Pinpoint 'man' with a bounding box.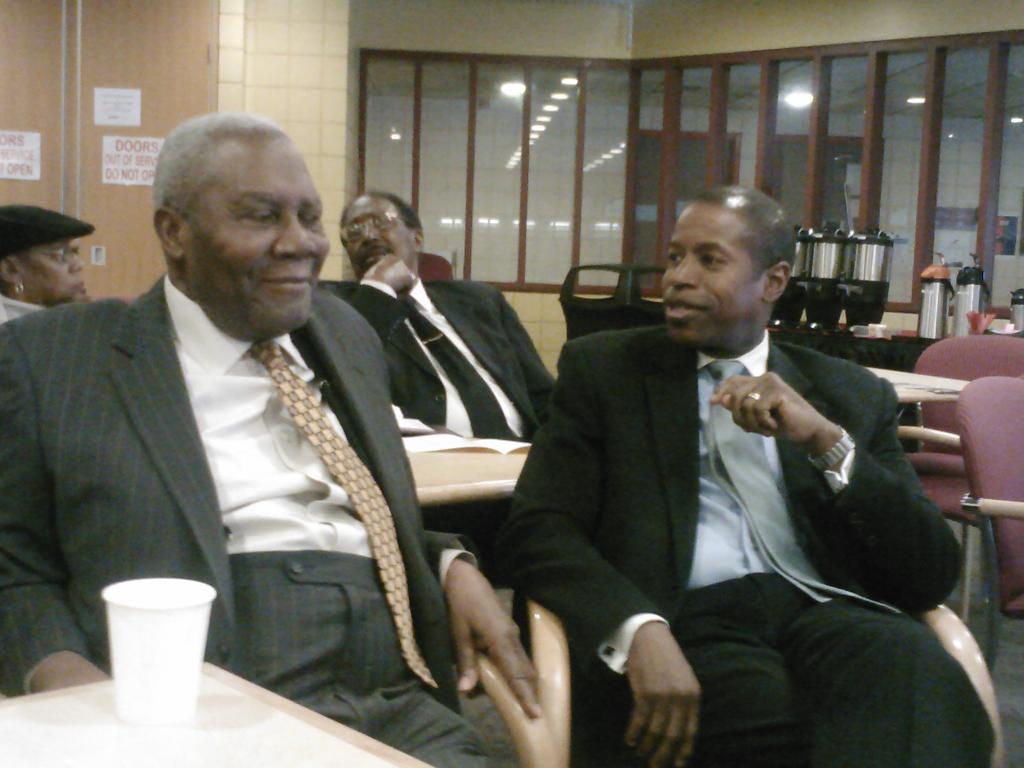
x1=322, y1=186, x2=567, y2=659.
